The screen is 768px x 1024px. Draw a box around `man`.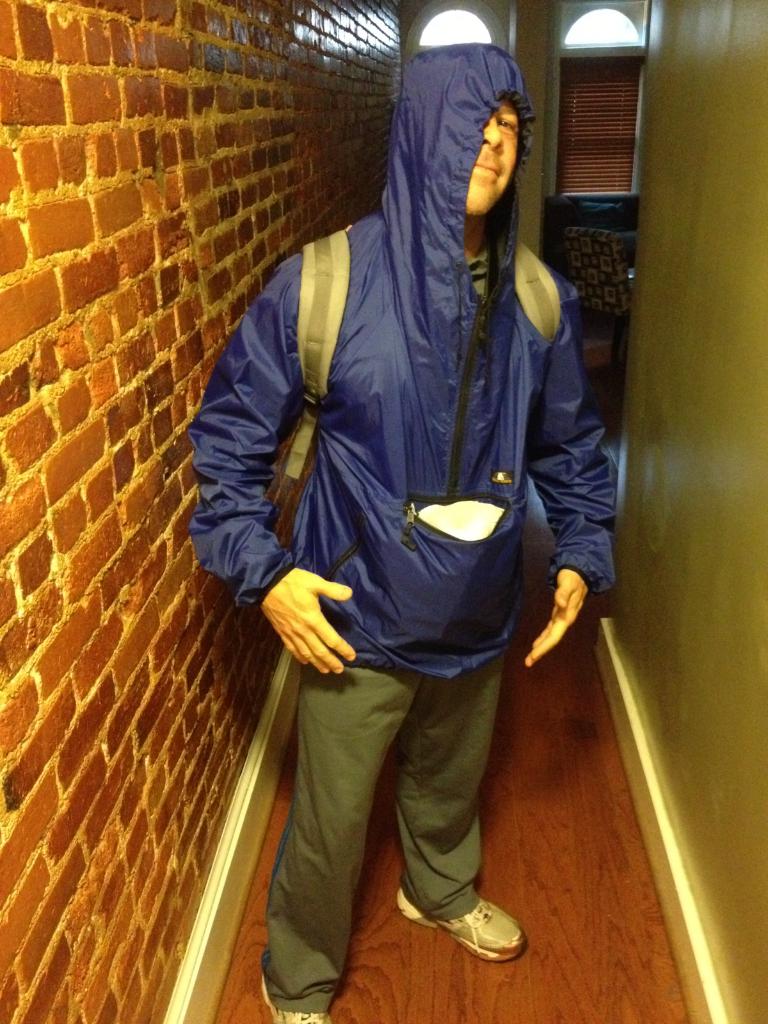
box=[192, 0, 614, 1012].
